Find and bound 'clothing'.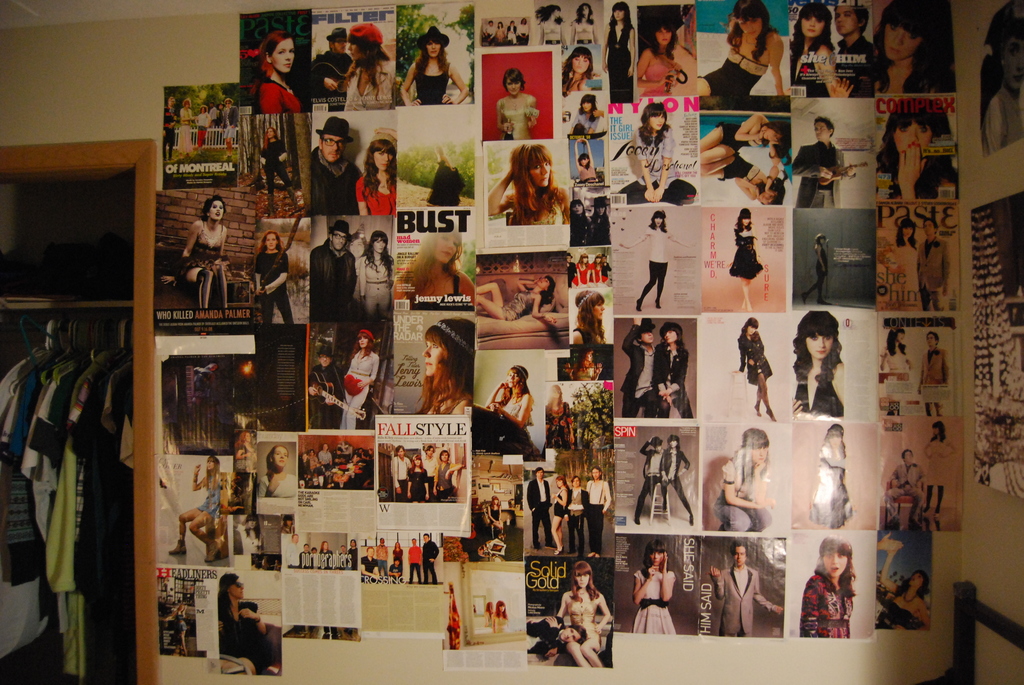
Bound: (left=356, top=174, right=397, bottom=216).
